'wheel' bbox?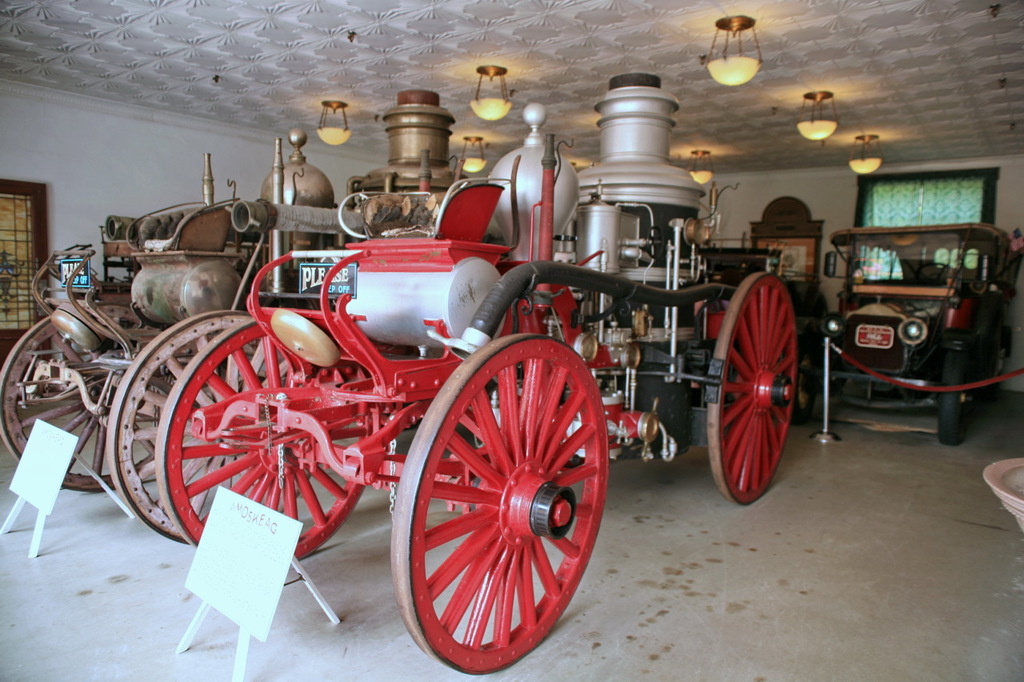
0, 309, 162, 495
